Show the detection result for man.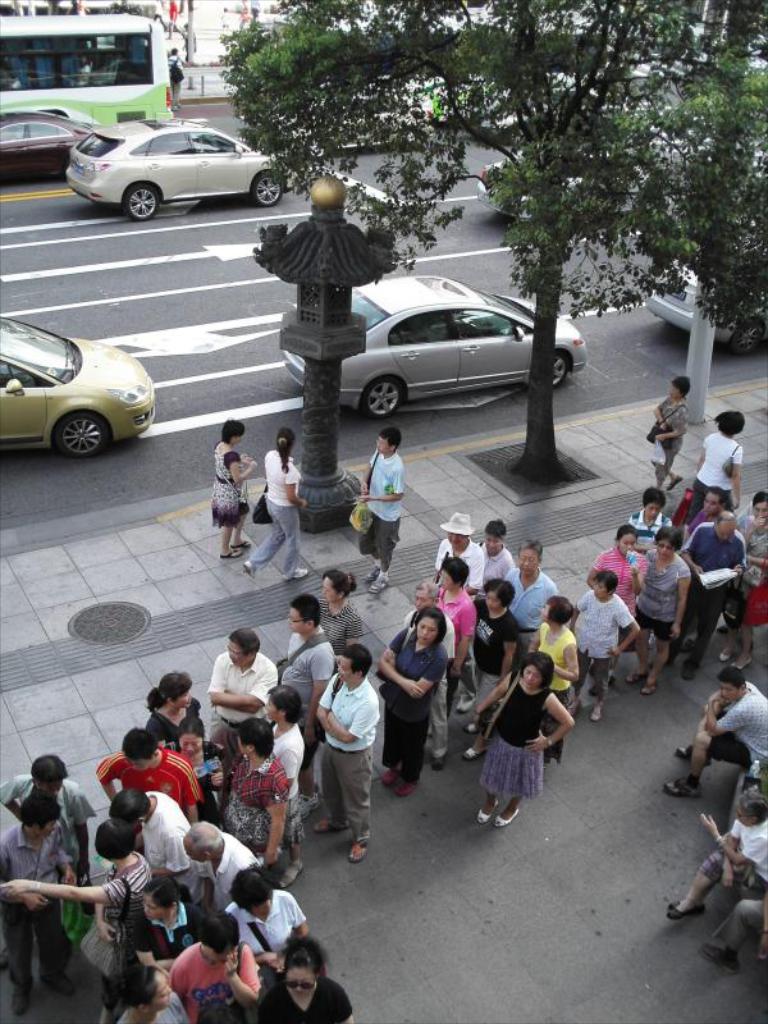
(x1=477, y1=525, x2=504, y2=607).
